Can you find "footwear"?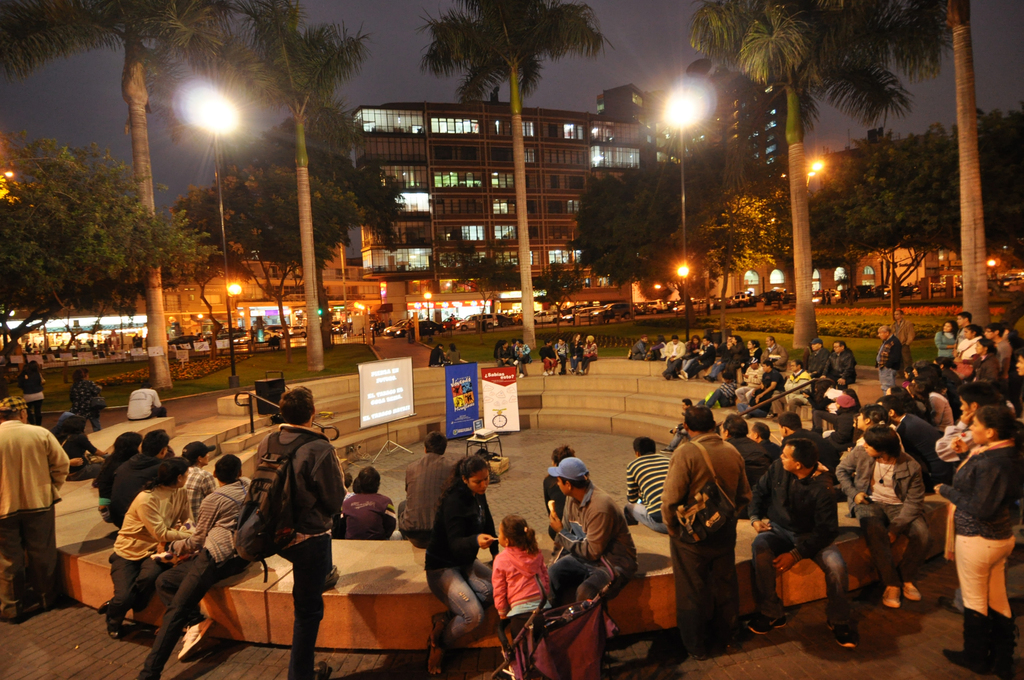
Yes, bounding box: <bbox>988, 601, 1016, 677</bbox>.
